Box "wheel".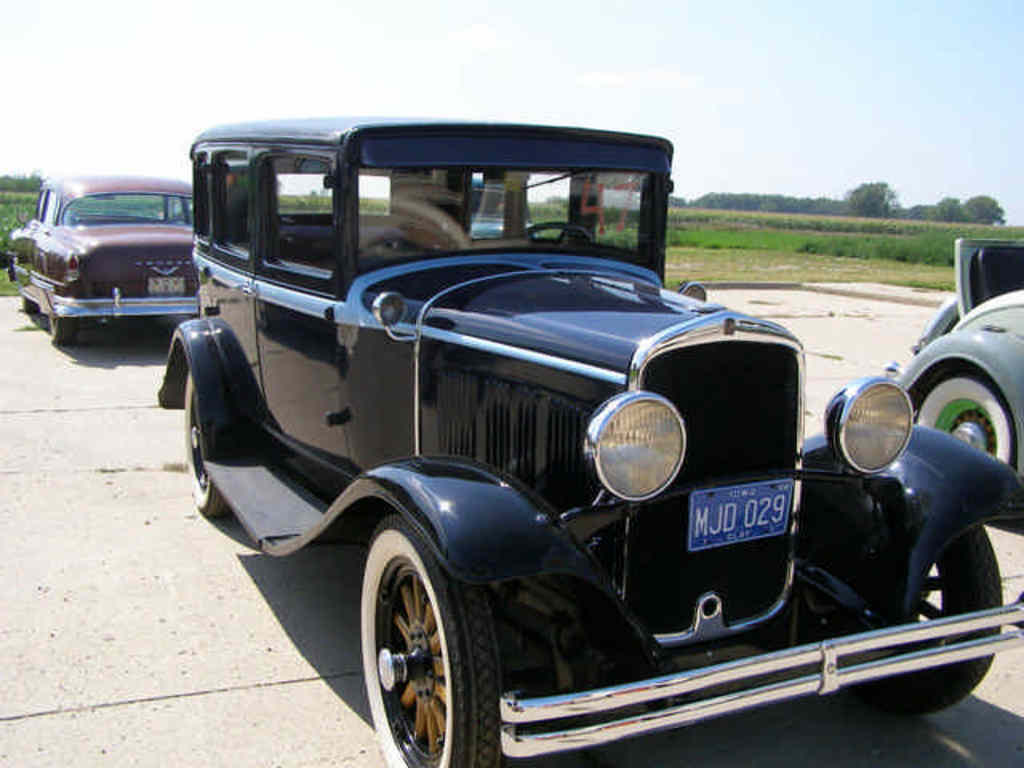
left=902, top=362, right=1022, bottom=478.
